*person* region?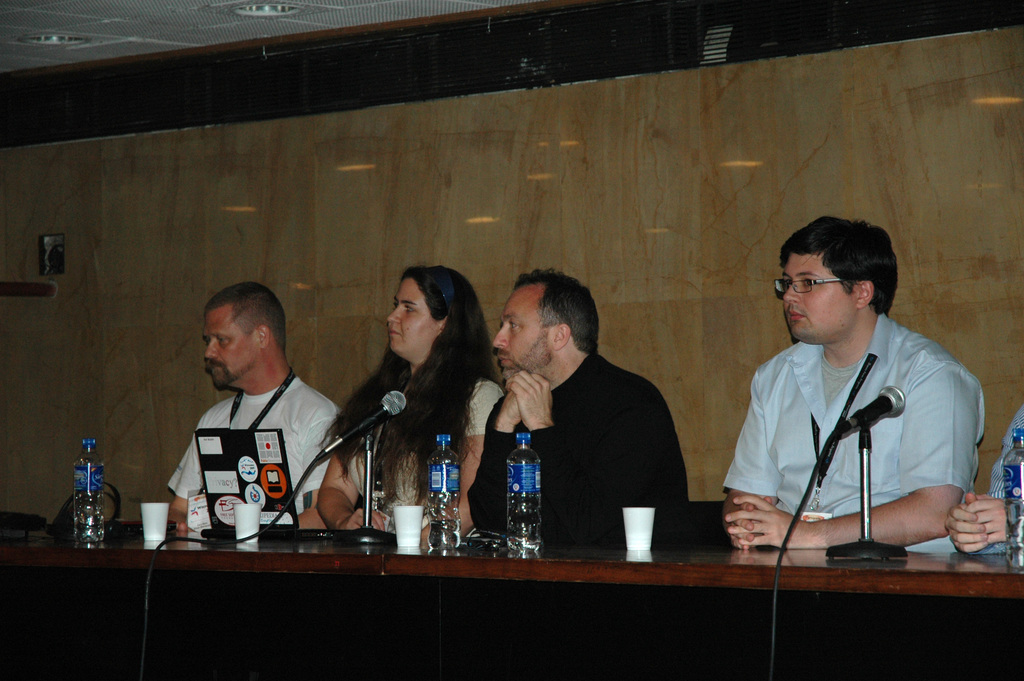
[465, 276, 691, 541]
